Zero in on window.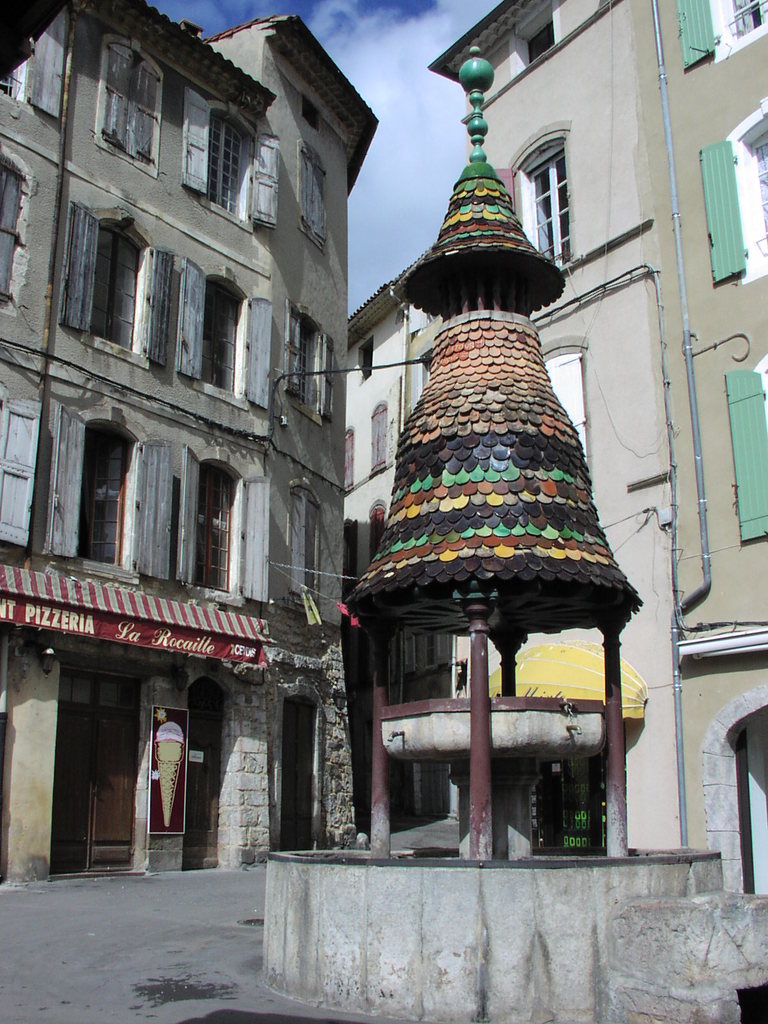
Zeroed in: 58:203:126:344.
